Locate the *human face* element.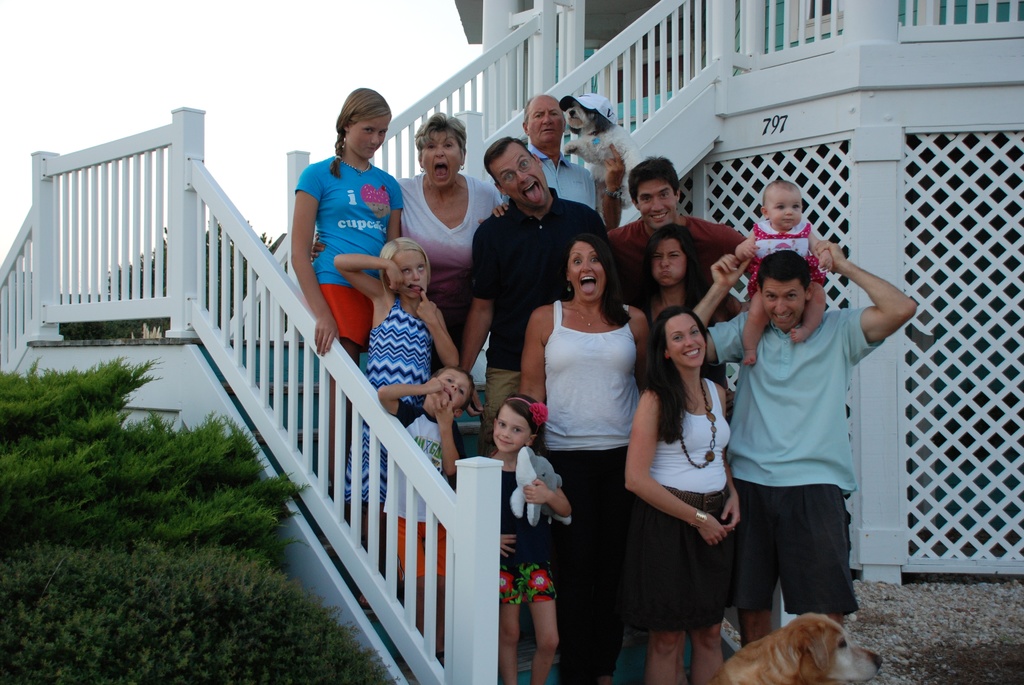
Element bbox: x1=490, y1=139, x2=552, y2=209.
